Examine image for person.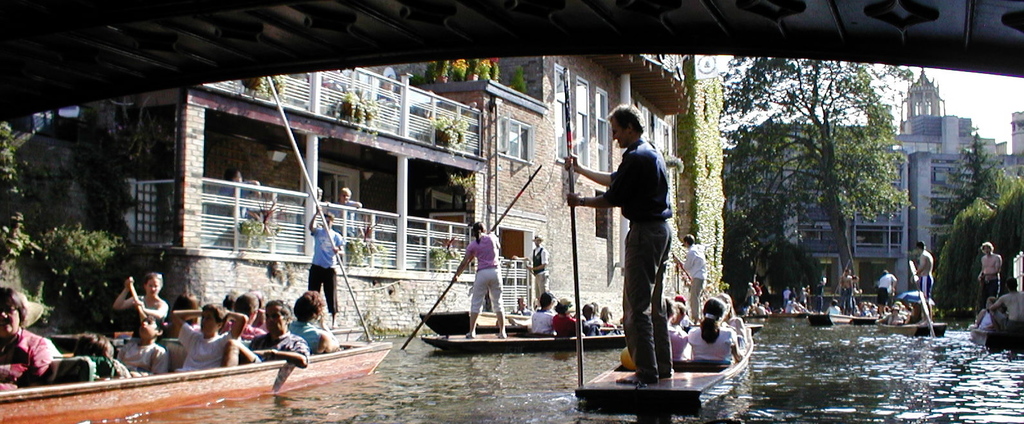
Examination result: {"left": 684, "top": 297, "right": 741, "bottom": 365}.
